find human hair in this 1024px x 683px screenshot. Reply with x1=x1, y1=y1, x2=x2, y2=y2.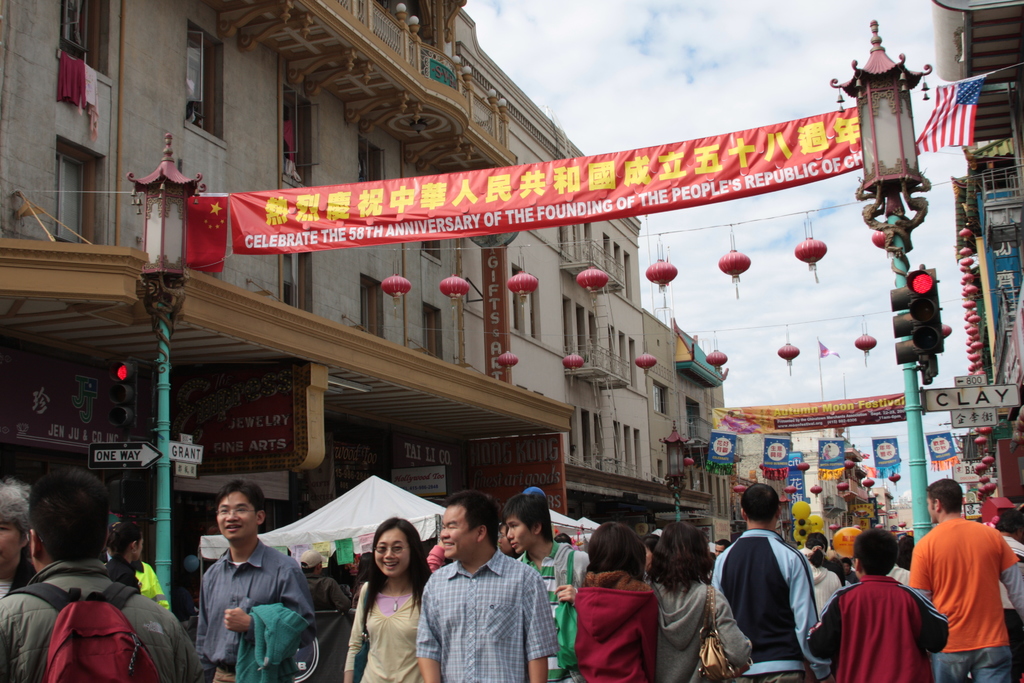
x1=354, y1=517, x2=434, y2=621.
